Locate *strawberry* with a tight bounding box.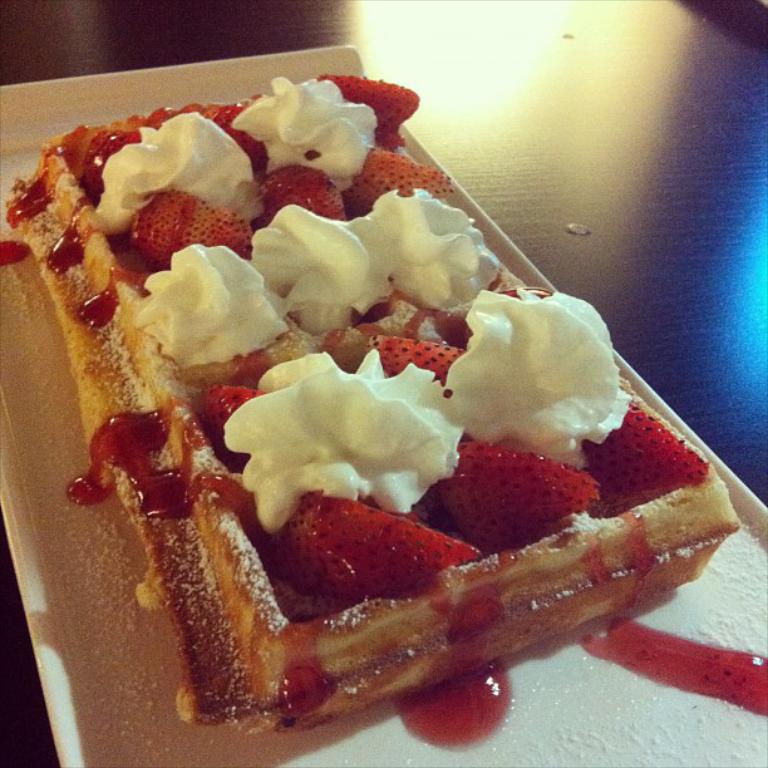
[373,335,473,387].
